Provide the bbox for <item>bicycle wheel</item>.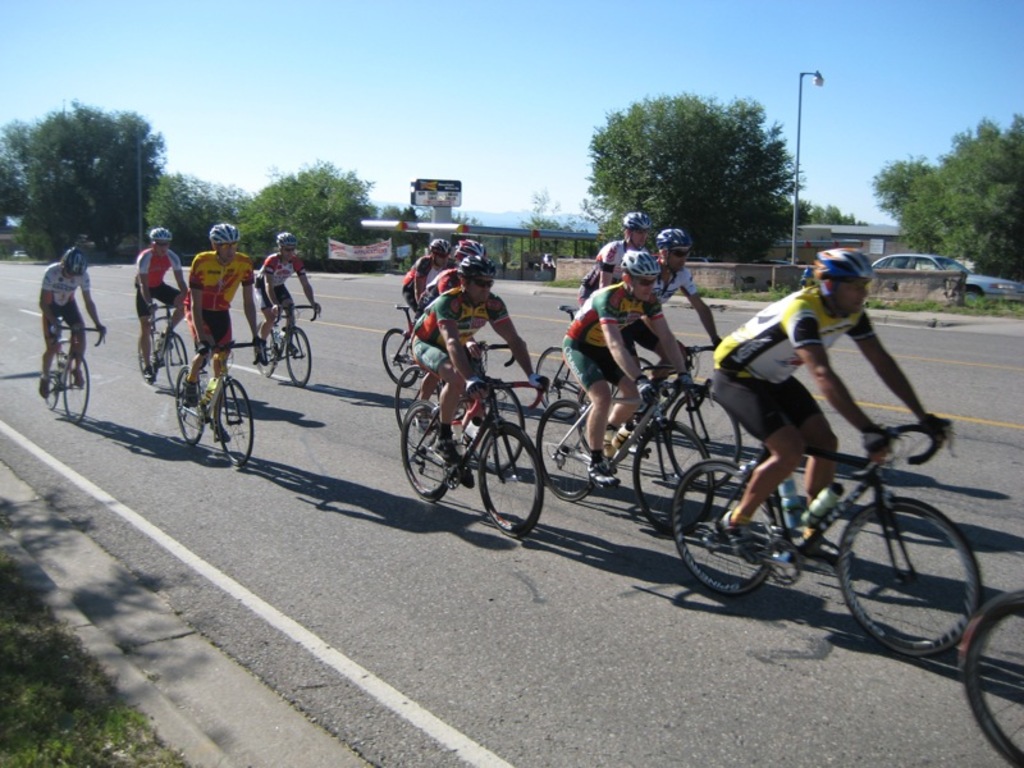
BBox(28, 343, 74, 415).
